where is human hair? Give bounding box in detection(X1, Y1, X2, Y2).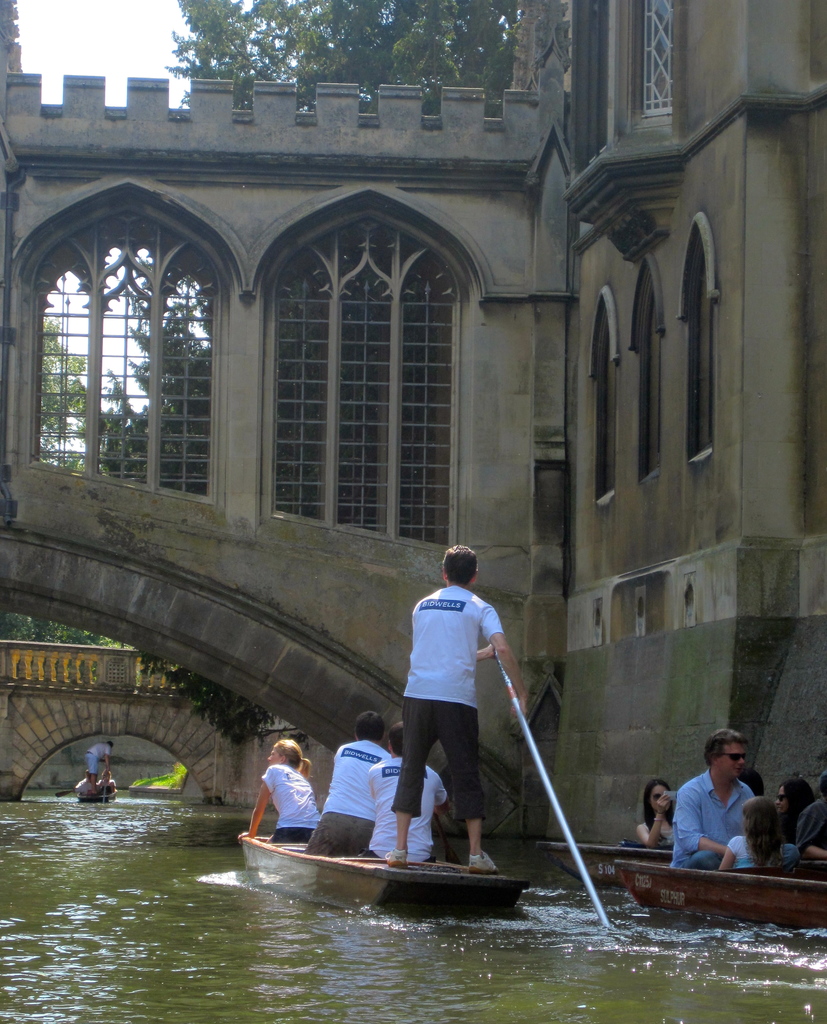
detection(351, 708, 382, 737).
